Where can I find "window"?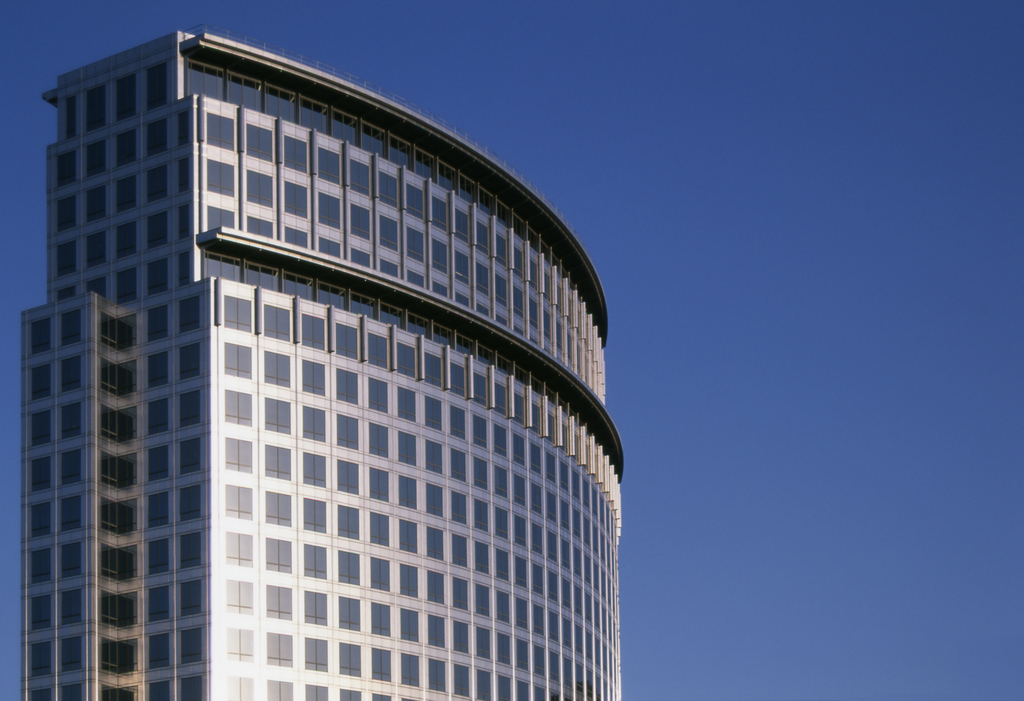
You can find it at left=55, top=290, right=75, bottom=295.
